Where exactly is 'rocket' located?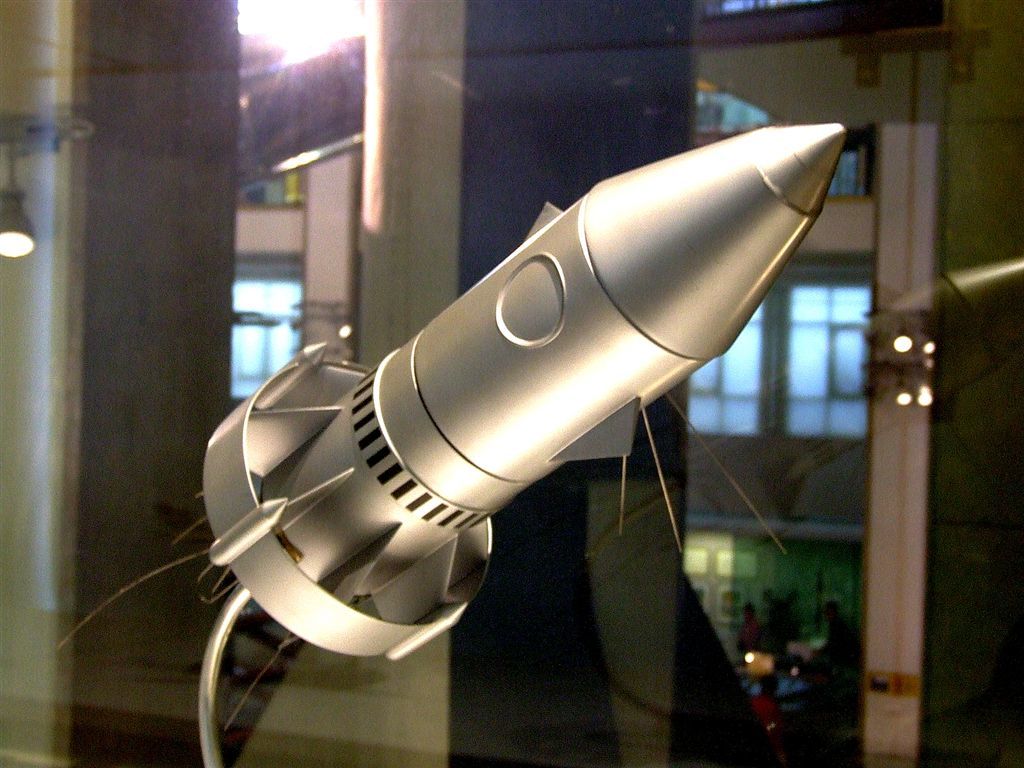
Its bounding box is <region>54, 119, 845, 767</region>.
